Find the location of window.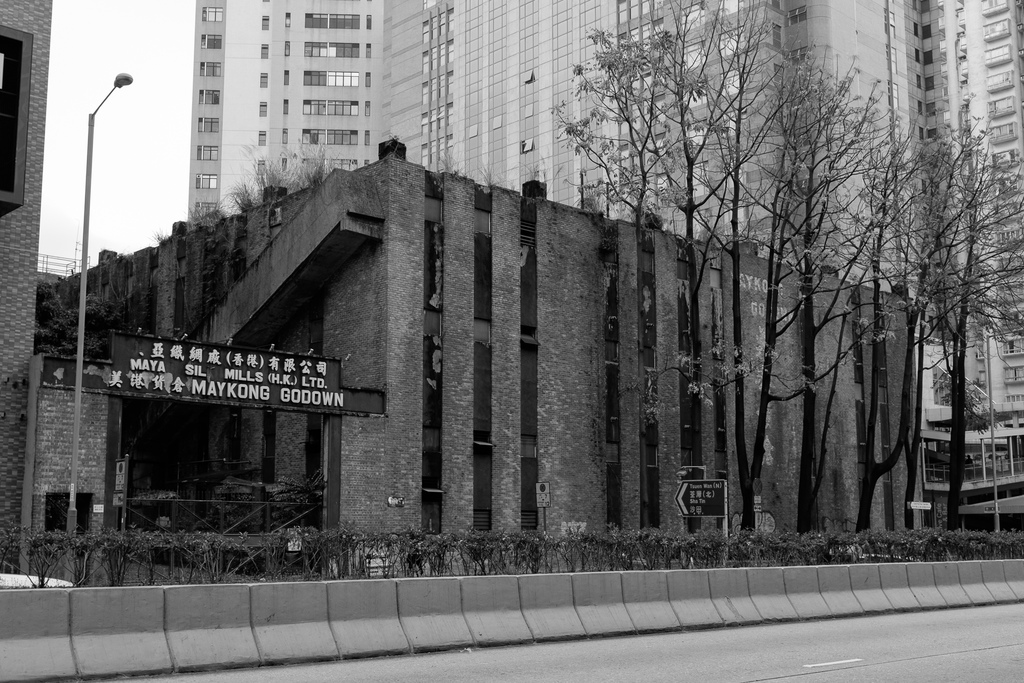
Location: [left=620, top=172, right=671, bottom=214].
